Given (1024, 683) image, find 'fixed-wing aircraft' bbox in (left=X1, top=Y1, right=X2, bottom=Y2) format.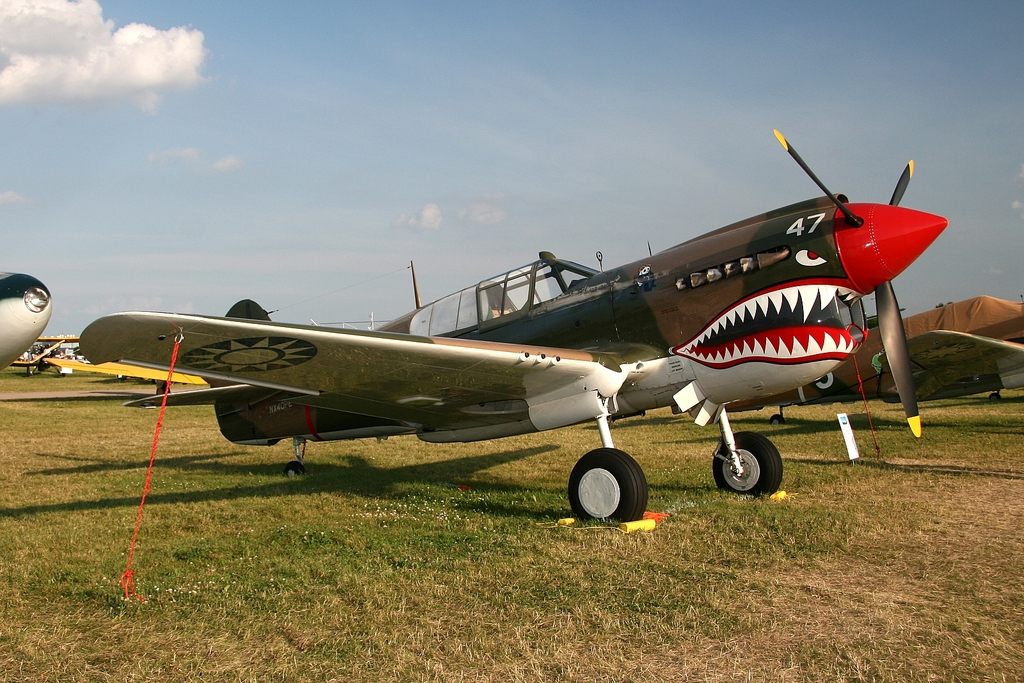
(left=7, top=337, right=211, bottom=387).
